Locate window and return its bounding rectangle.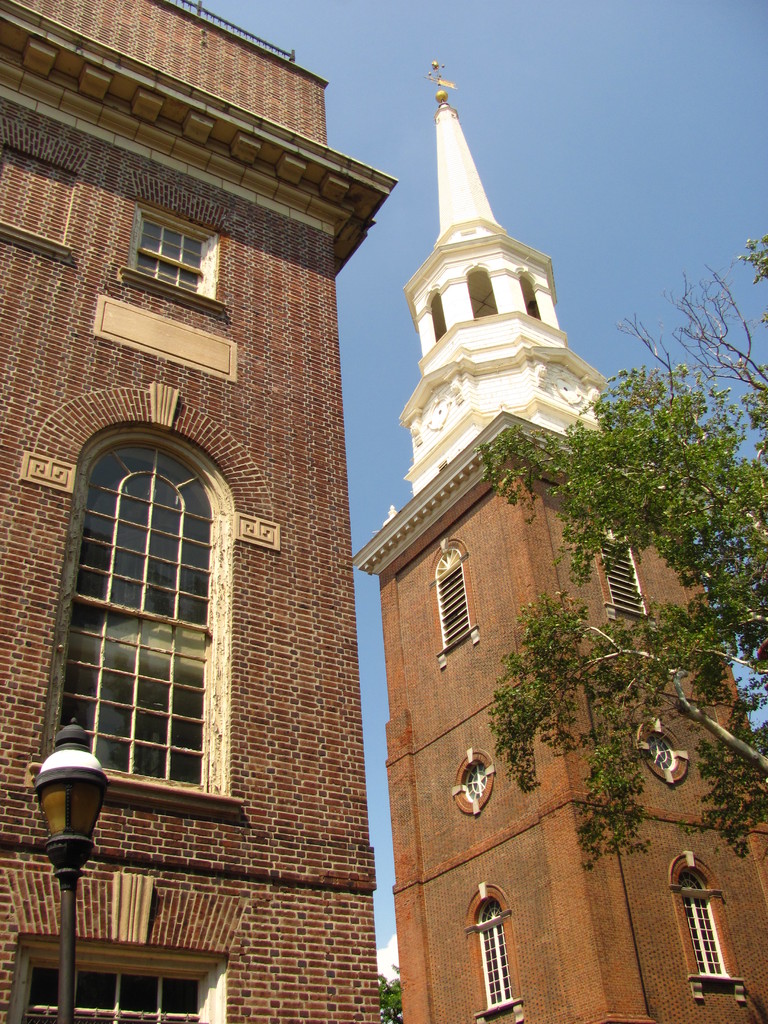
box(423, 534, 476, 666).
